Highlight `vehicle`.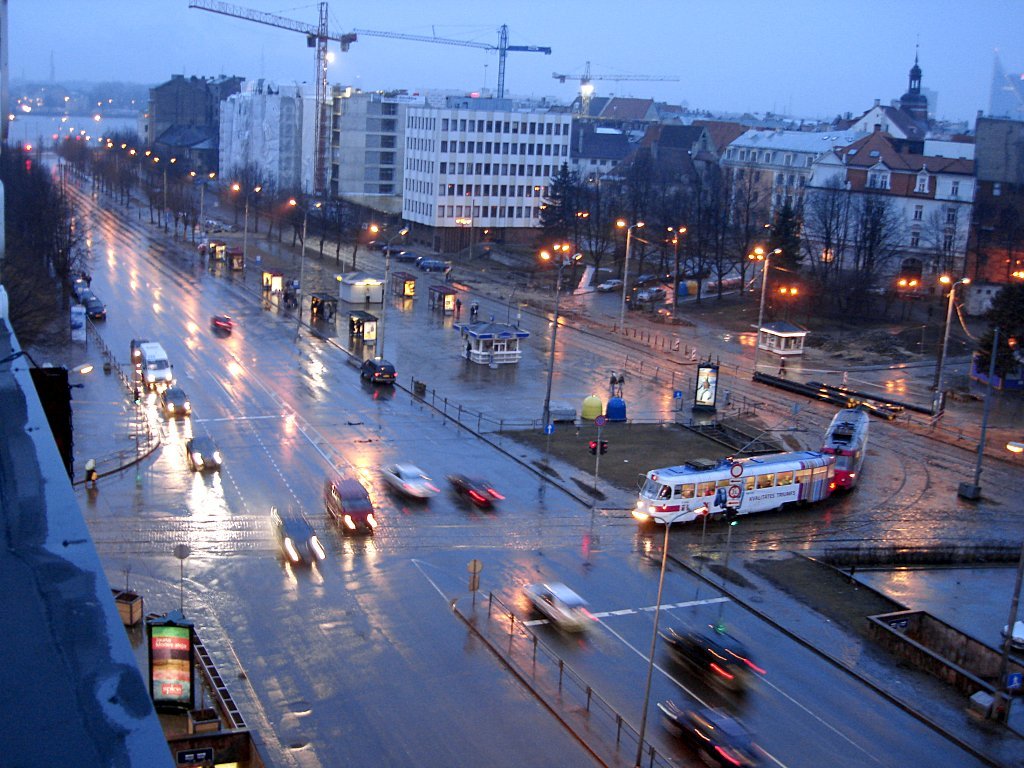
Highlighted region: x1=208 y1=313 x2=229 y2=335.
